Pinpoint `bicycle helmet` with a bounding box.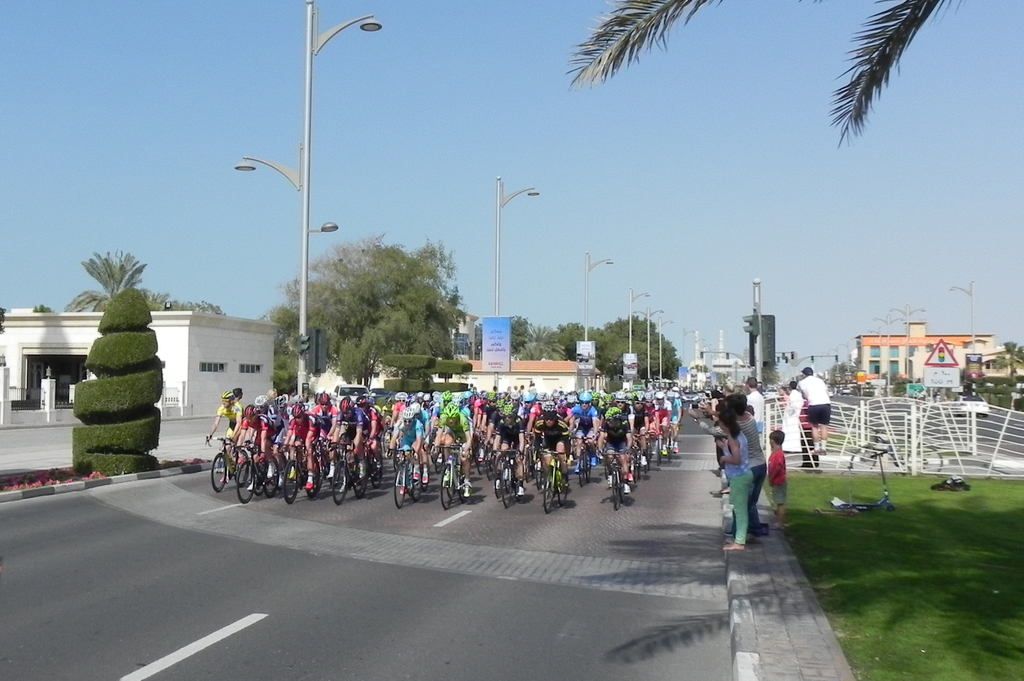
{"x1": 246, "y1": 406, "x2": 253, "y2": 423}.
